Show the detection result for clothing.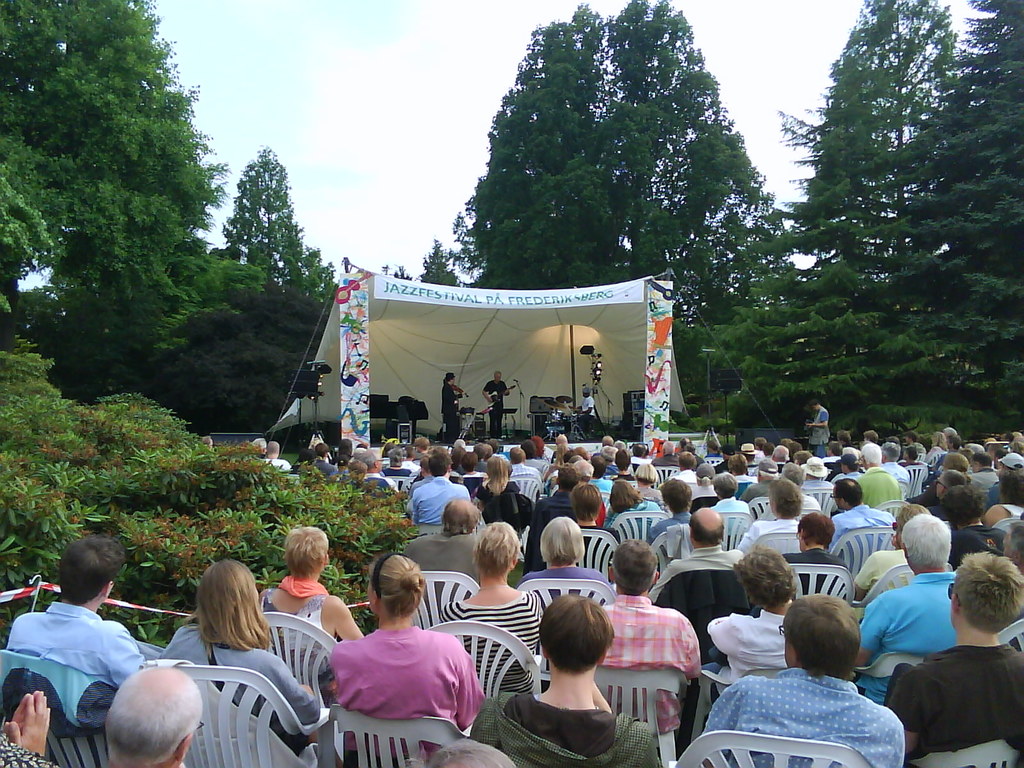
741 477 770 502.
